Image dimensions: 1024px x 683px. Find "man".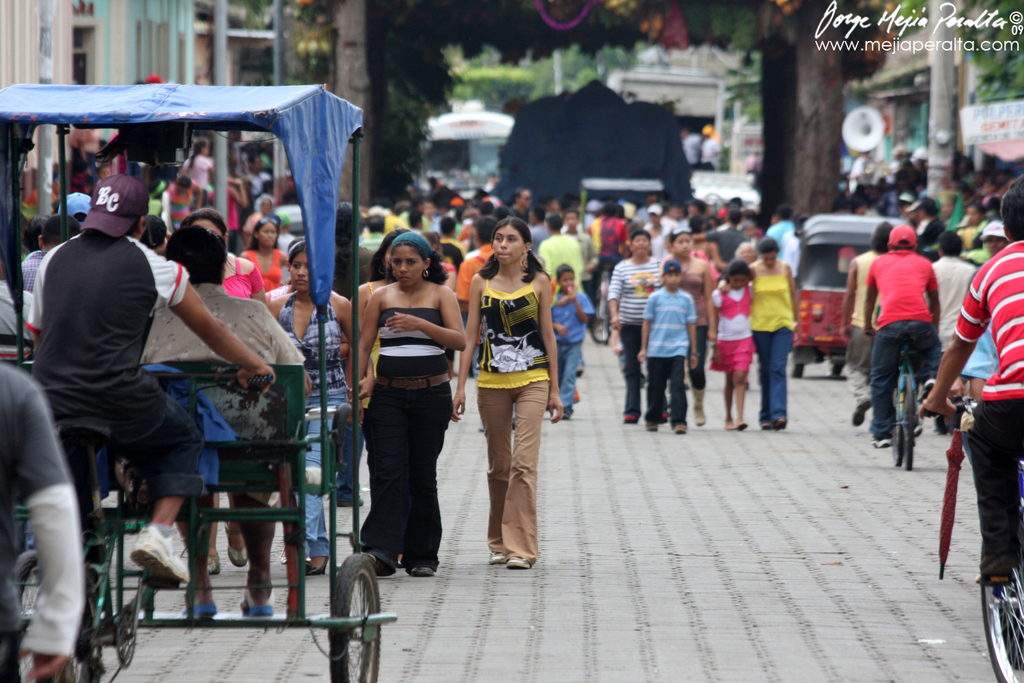
left=922, top=225, right=975, bottom=397.
